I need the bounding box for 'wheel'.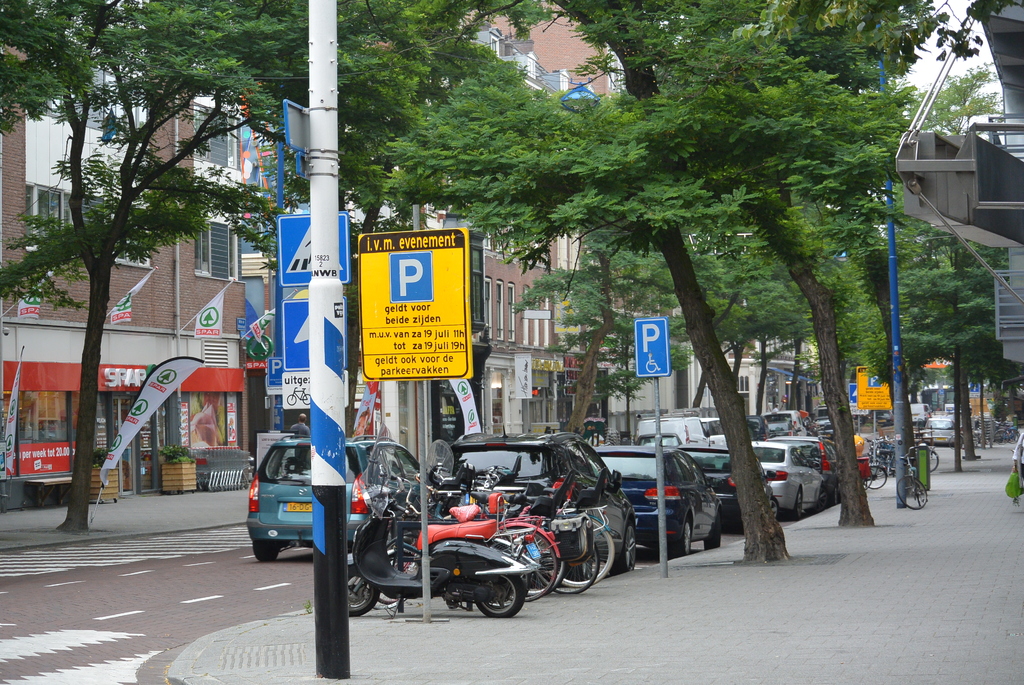
Here it is: 703/517/721/551.
